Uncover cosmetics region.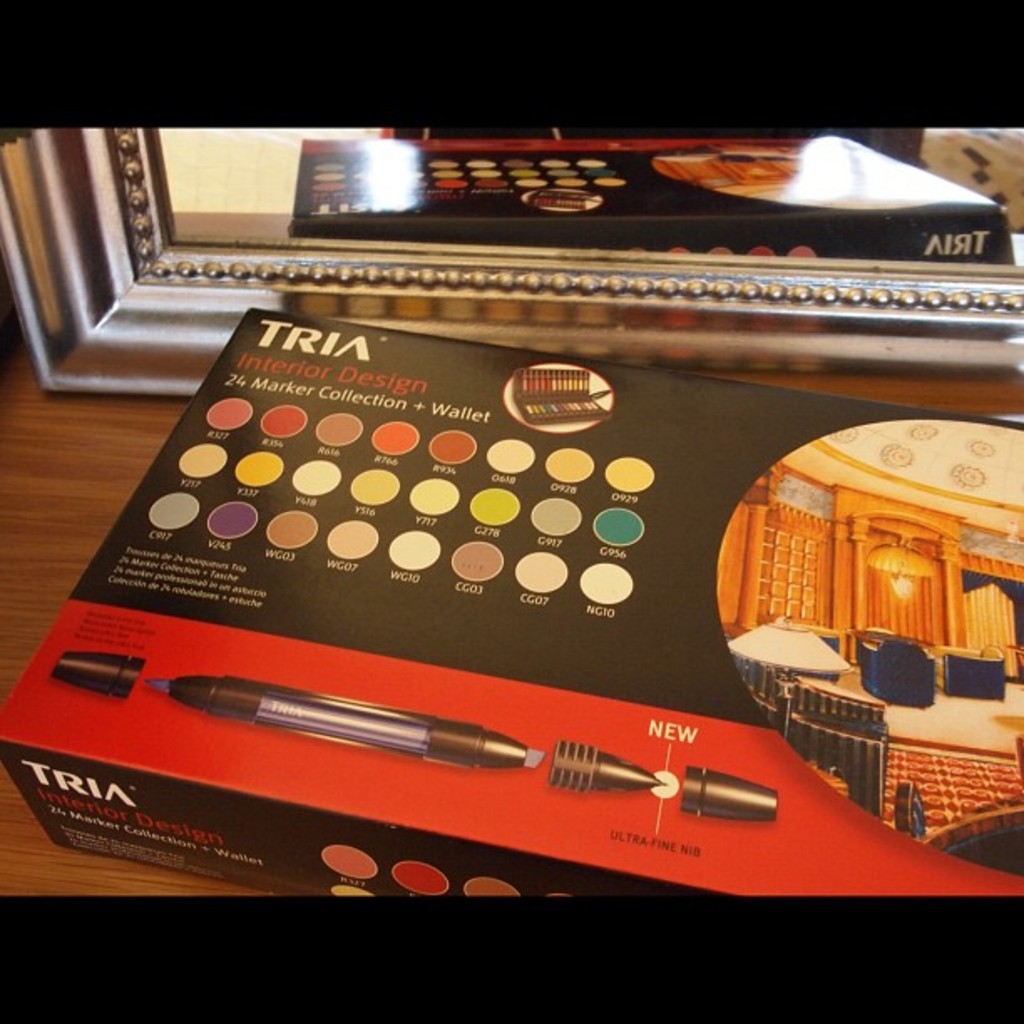
Uncovered: 547,736,666,791.
